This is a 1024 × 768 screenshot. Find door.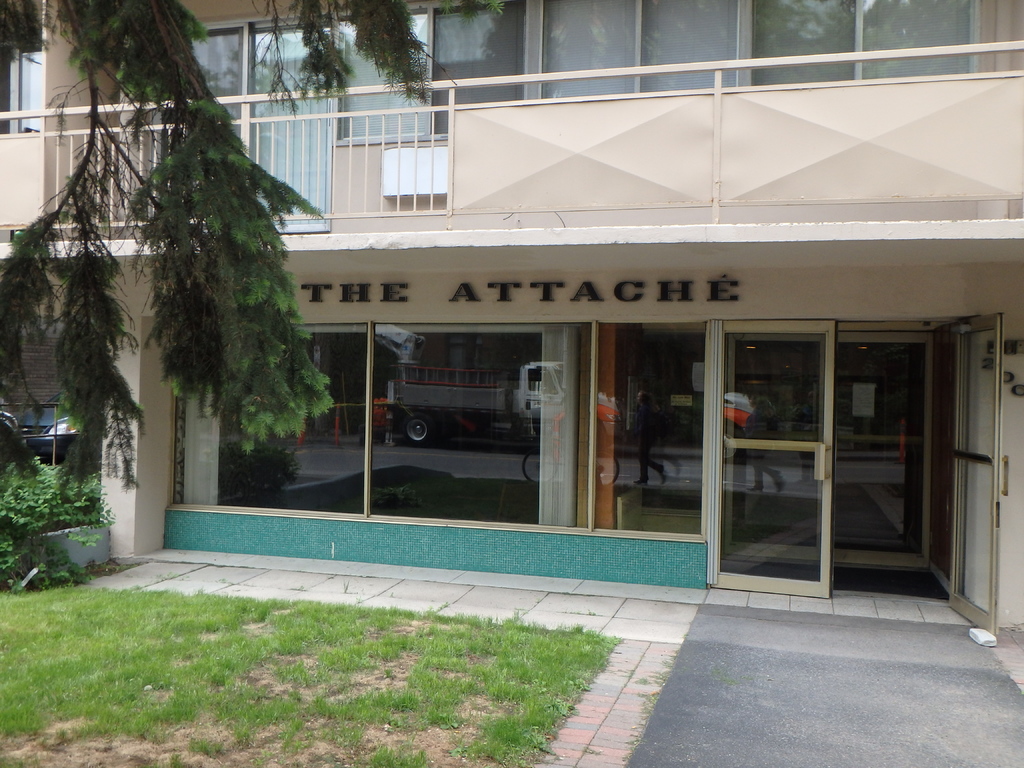
Bounding box: [x1=941, y1=306, x2=1006, y2=638].
